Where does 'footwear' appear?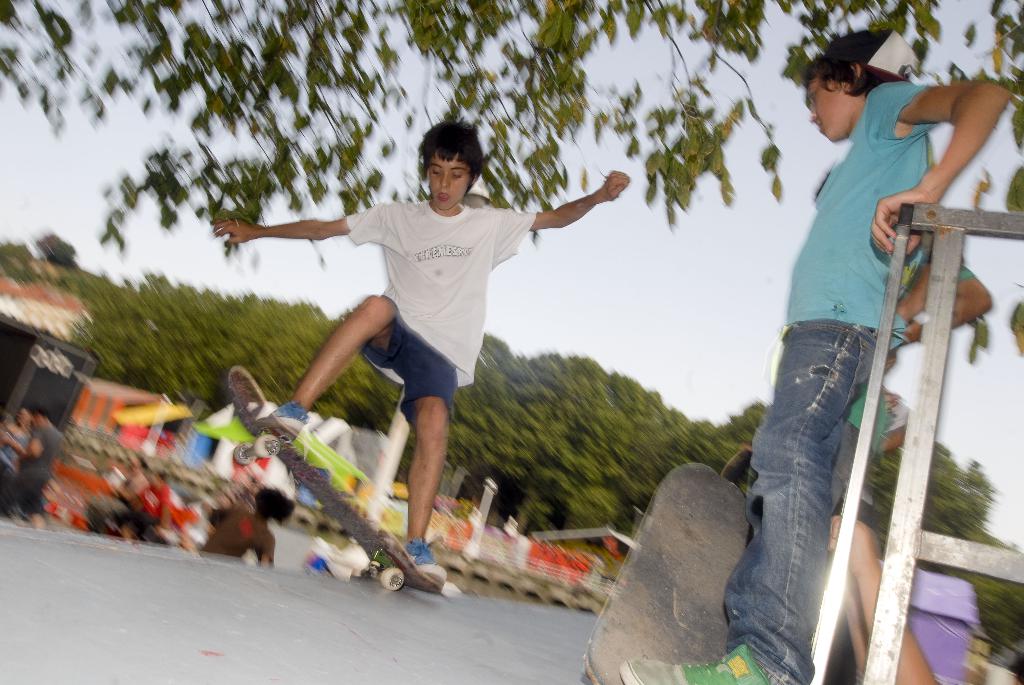
Appears at 622:638:780:684.
